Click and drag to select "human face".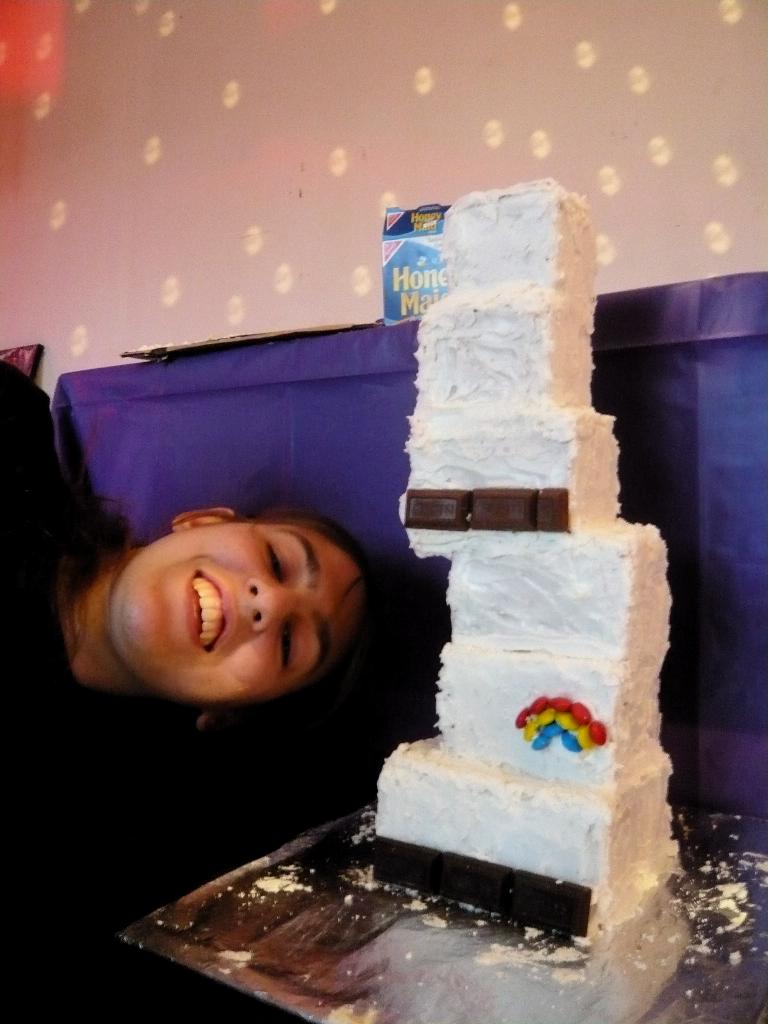
Selection: [left=108, top=519, right=360, bottom=702].
